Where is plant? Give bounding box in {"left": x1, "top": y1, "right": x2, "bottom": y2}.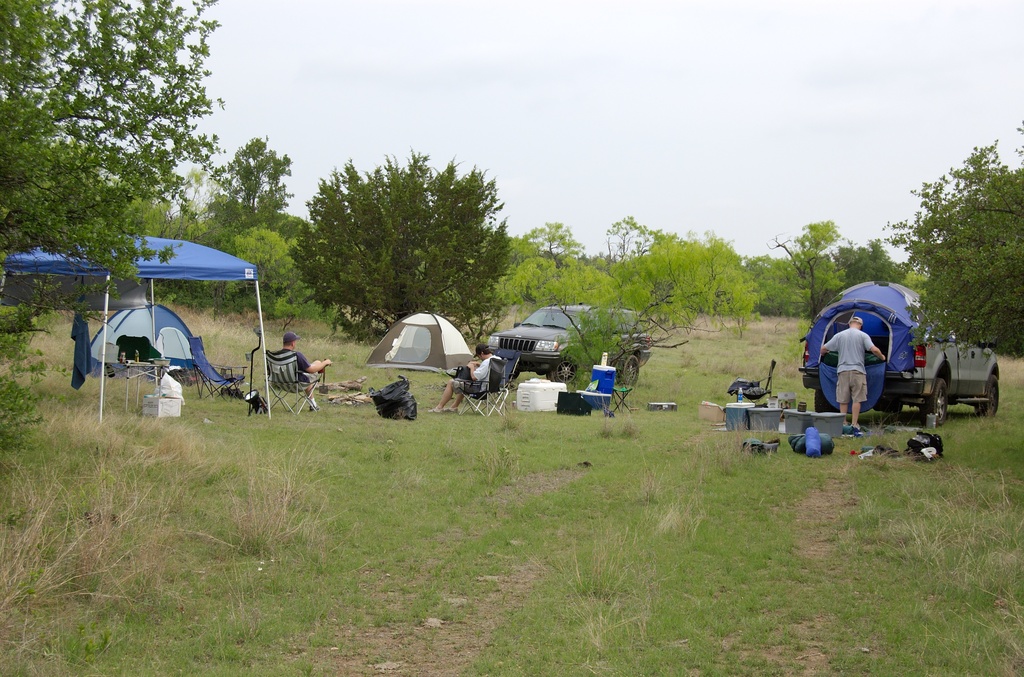
{"left": 569, "top": 227, "right": 763, "bottom": 428}.
